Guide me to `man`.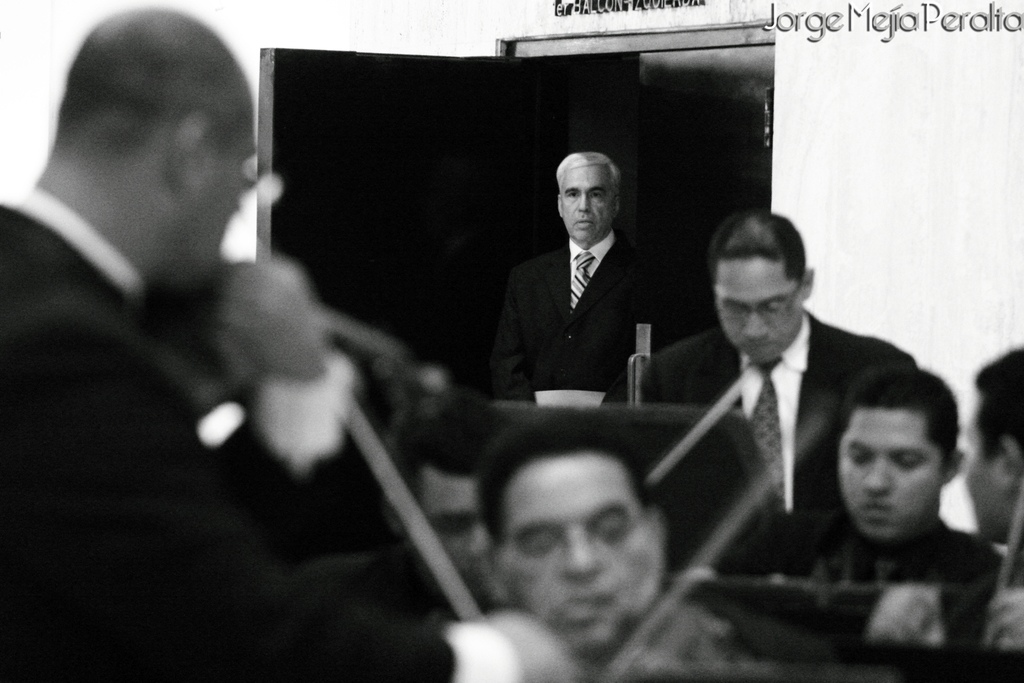
Guidance: 0/0/582/682.
